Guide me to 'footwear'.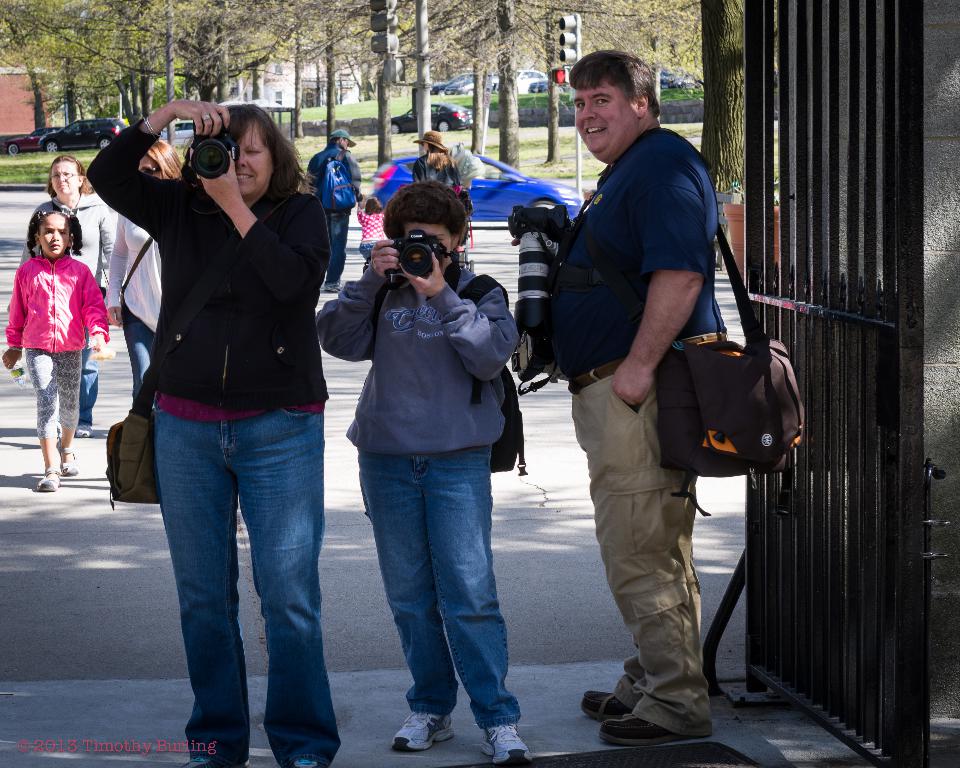
Guidance: <region>578, 690, 634, 723</region>.
